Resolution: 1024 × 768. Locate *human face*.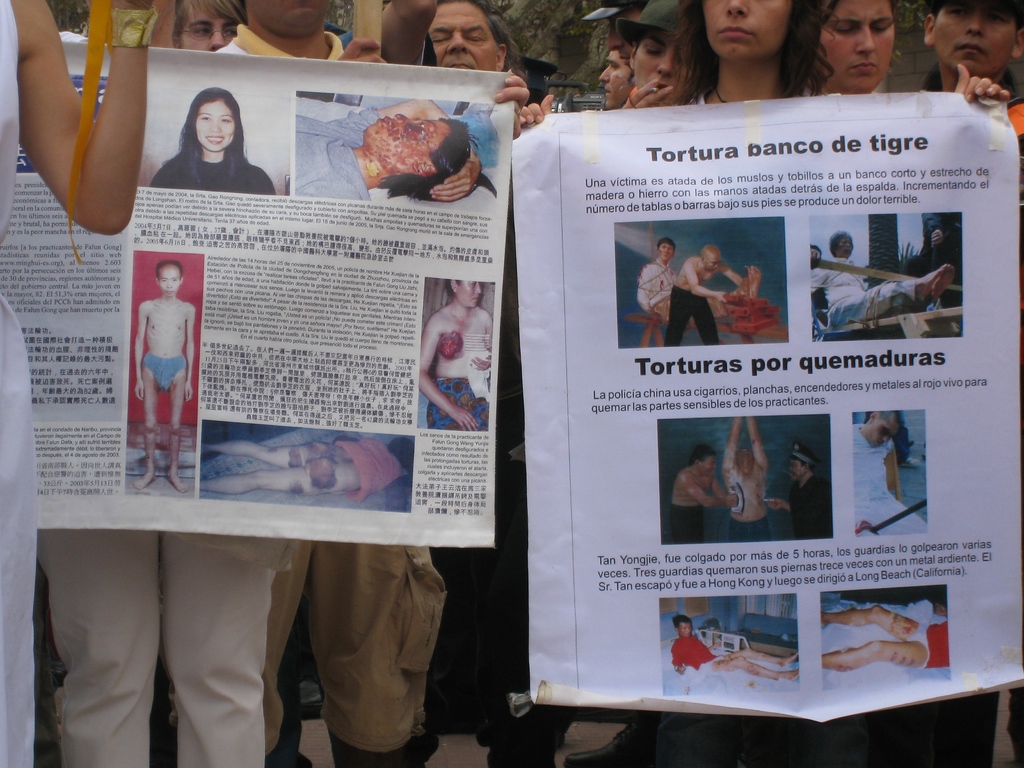
box=[932, 3, 1020, 78].
